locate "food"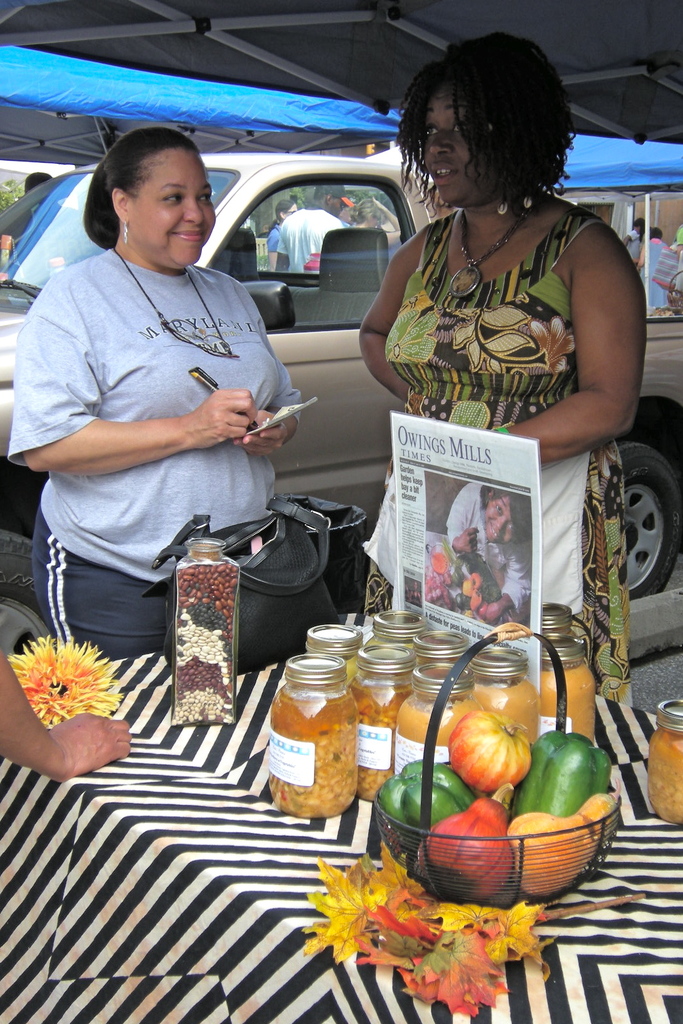
x1=172, y1=559, x2=237, y2=725
